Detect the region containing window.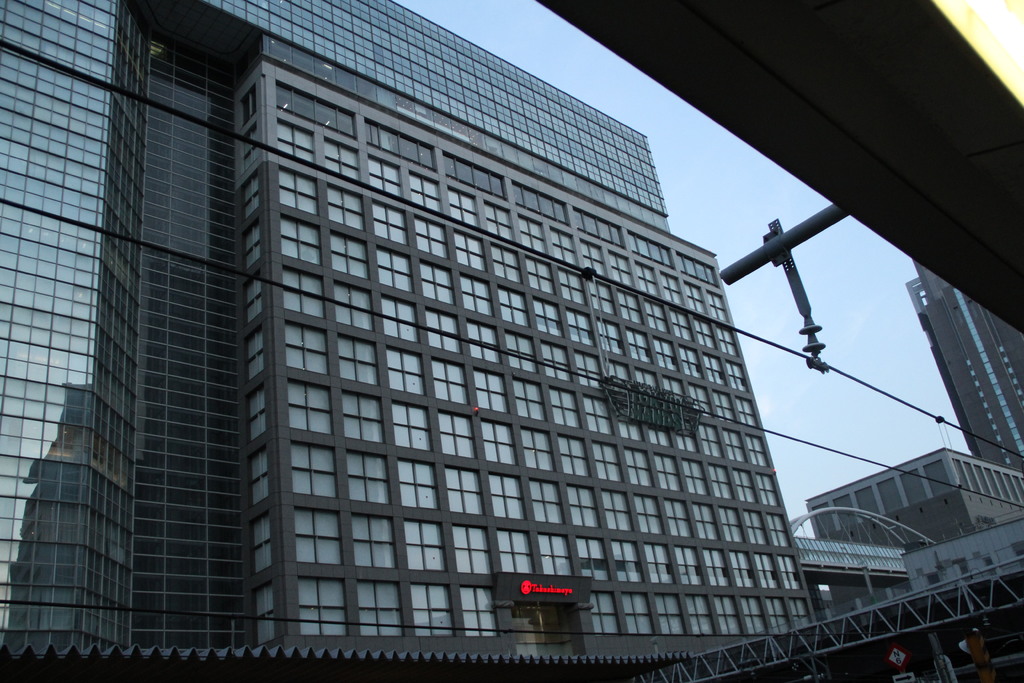
left=621, top=289, right=645, bottom=332.
